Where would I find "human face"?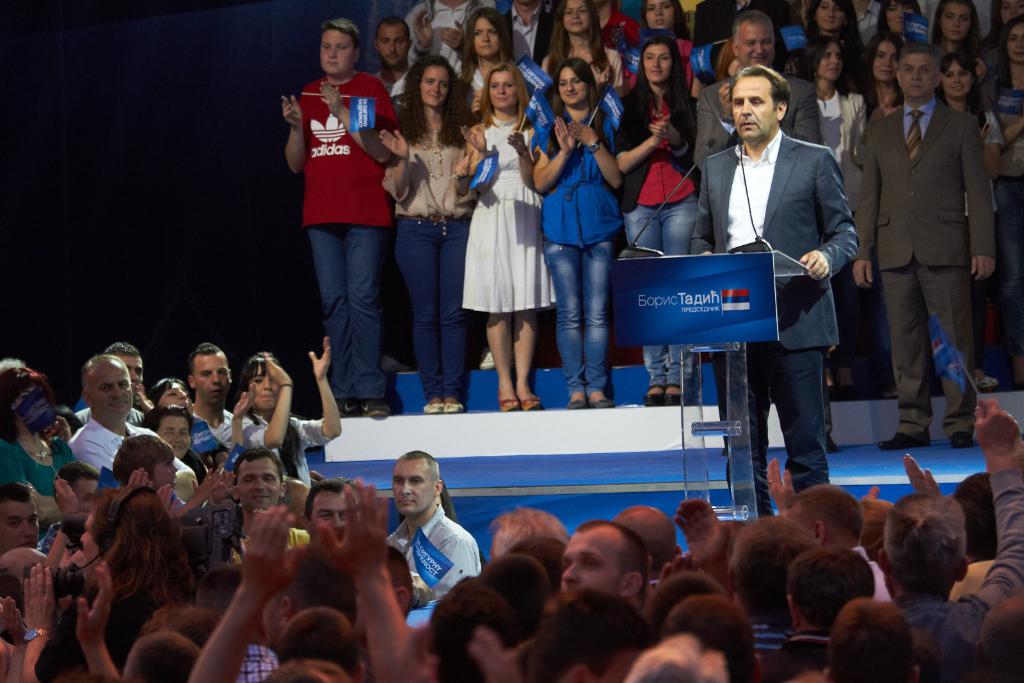
At {"x1": 418, "y1": 63, "x2": 452, "y2": 111}.
